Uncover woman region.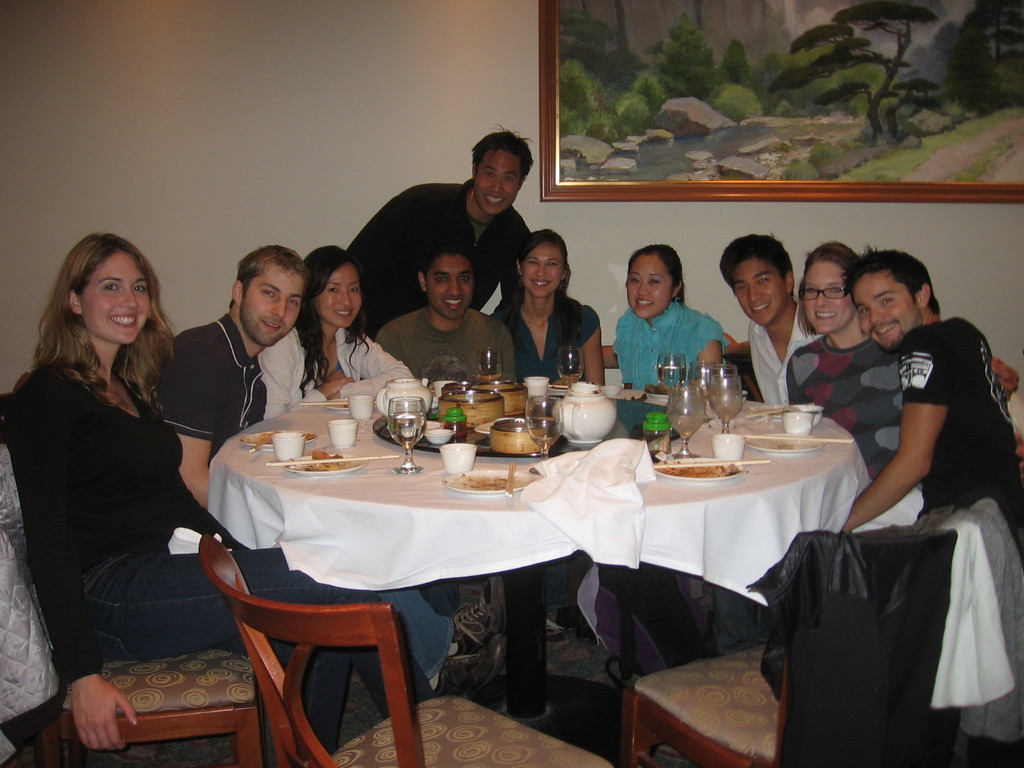
Uncovered: detection(783, 241, 1021, 495).
